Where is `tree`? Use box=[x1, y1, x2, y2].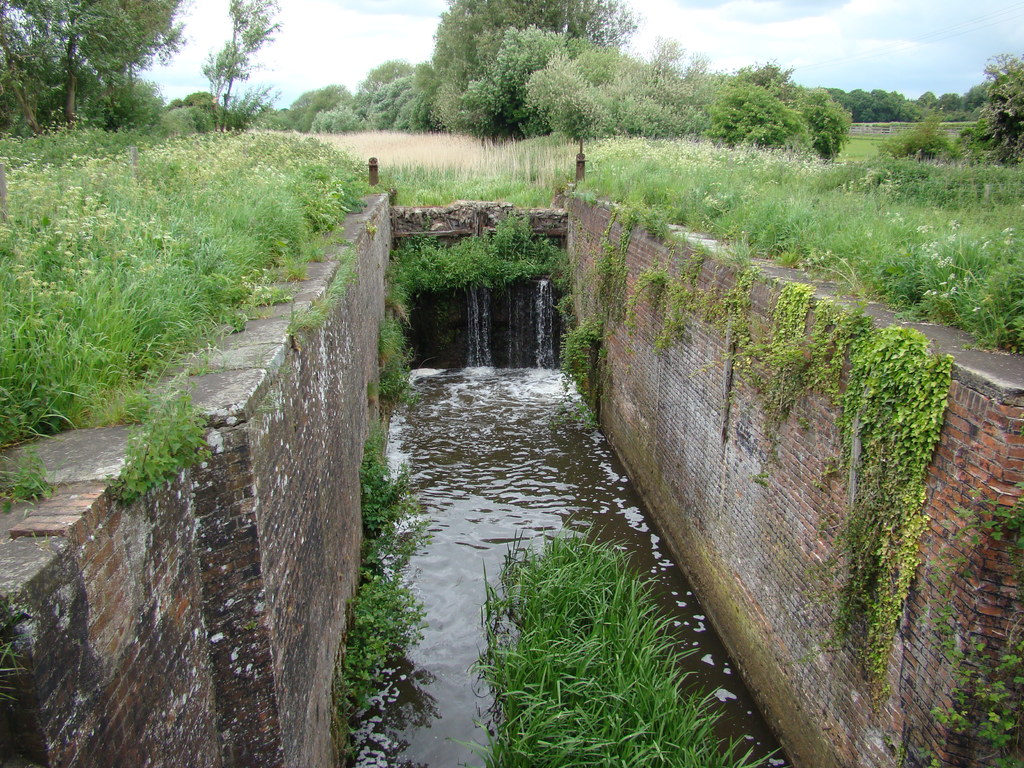
box=[195, 3, 276, 144].
